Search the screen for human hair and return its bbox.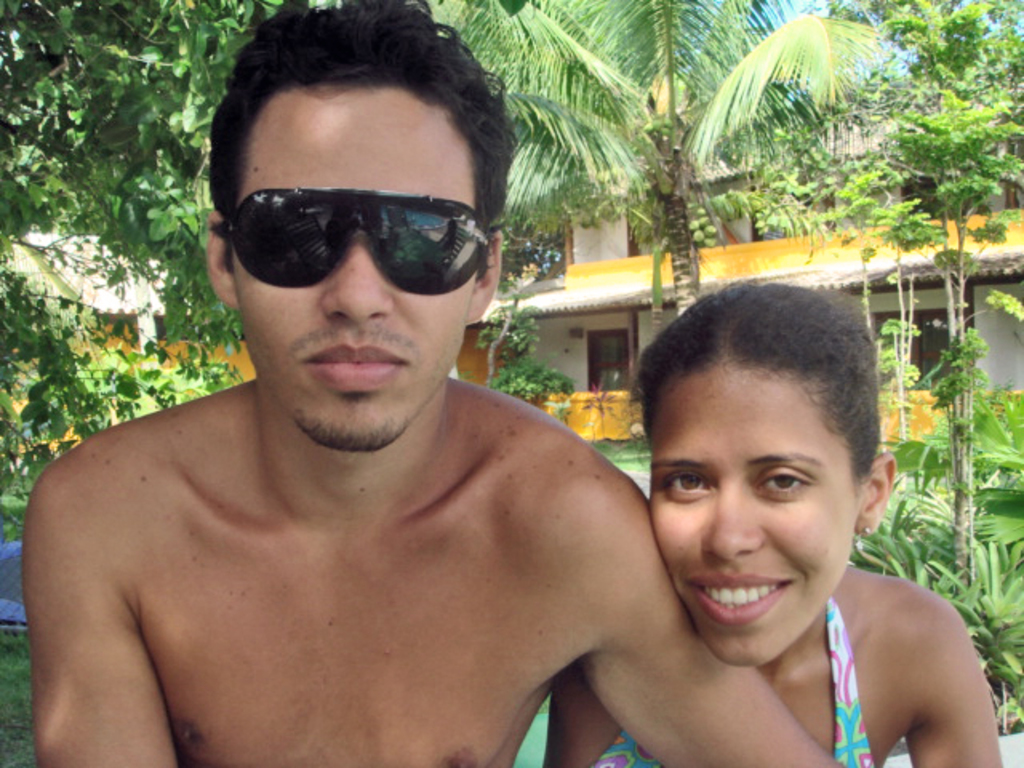
Found: pyautogui.locateOnScreen(205, 0, 515, 275).
